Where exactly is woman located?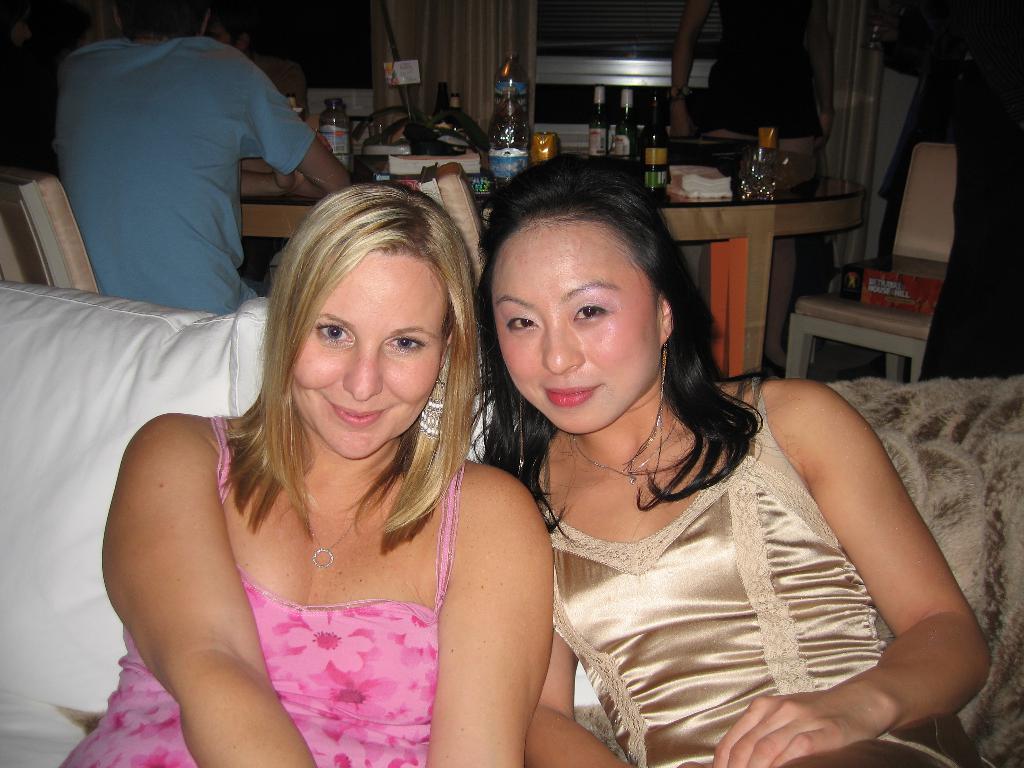
Its bounding box is bbox=(455, 177, 956, 765).
